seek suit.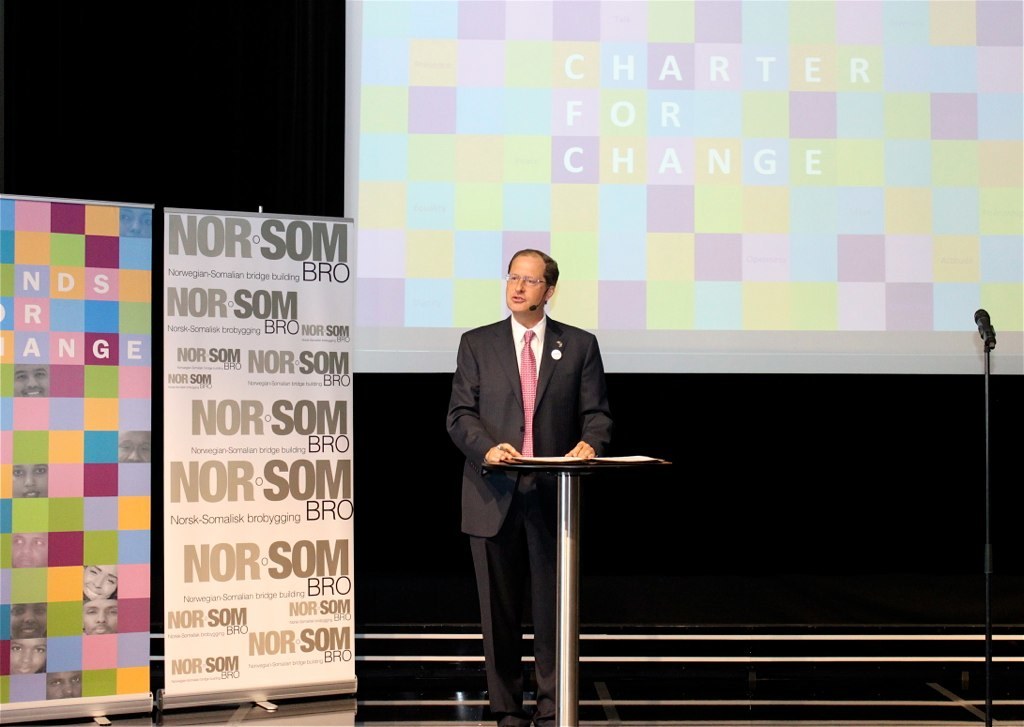
[x1=448, y1=264, x2=657, y2=678].
